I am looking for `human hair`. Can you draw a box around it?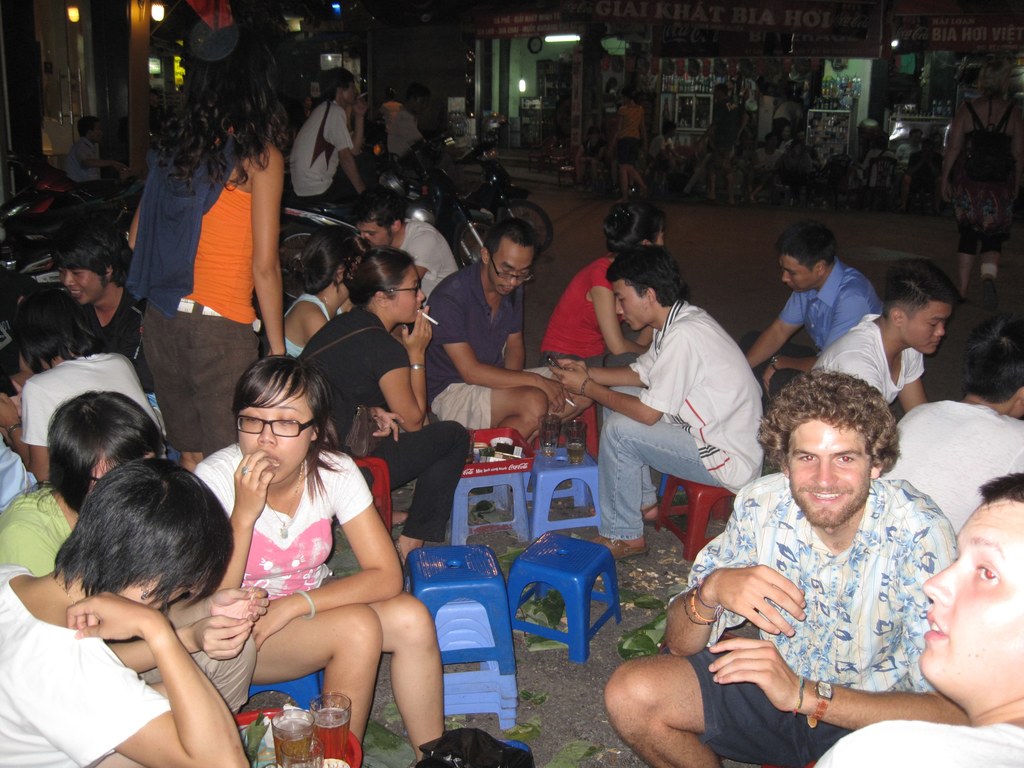
Sure, the bounding box is {"left": 758, "top": 368, "right": 904, "bottom": 475}.
